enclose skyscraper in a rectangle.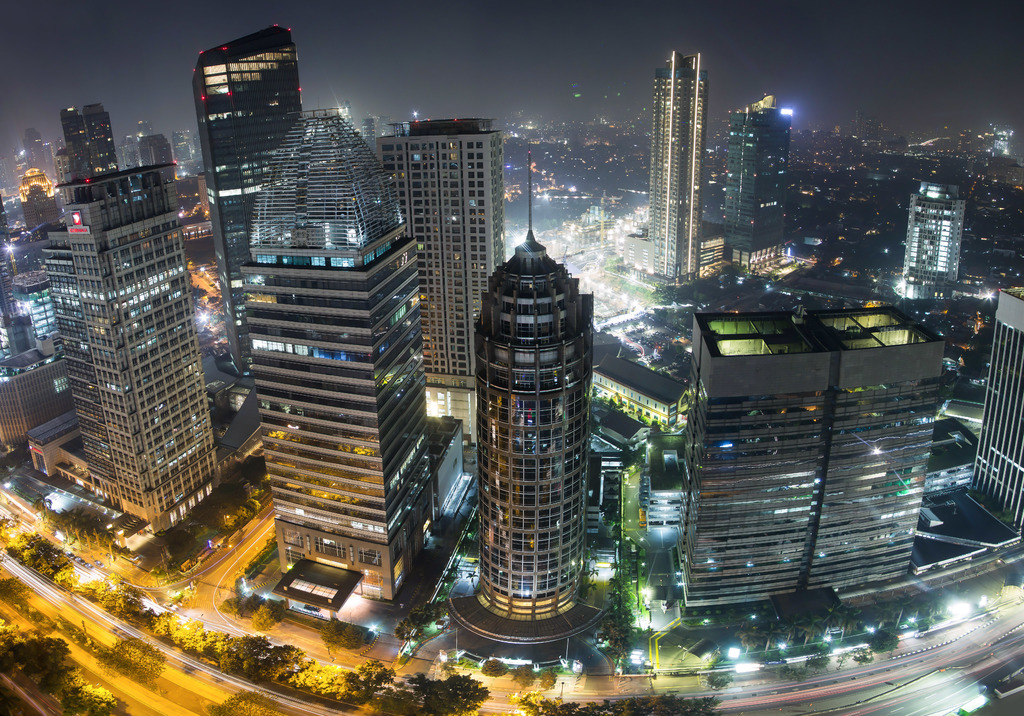
bbox=(646, 56, 701, 281).
